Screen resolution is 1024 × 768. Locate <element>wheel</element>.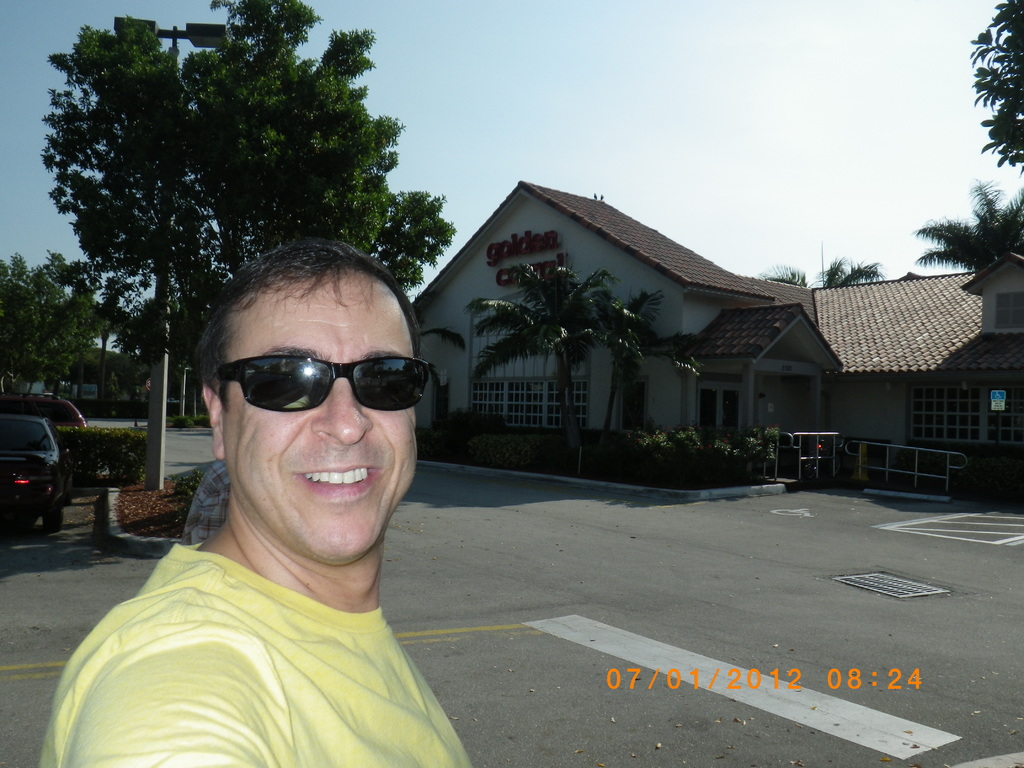
box=[45, 507, 62, 529].
